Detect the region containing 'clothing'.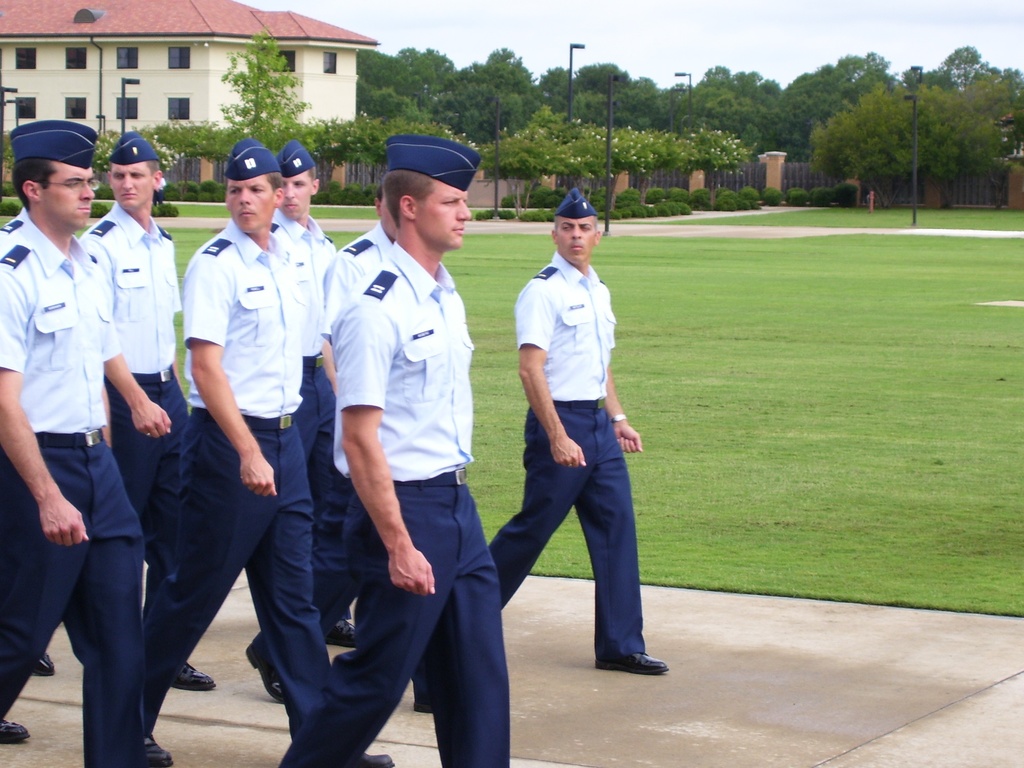
(271,236,509,767).
